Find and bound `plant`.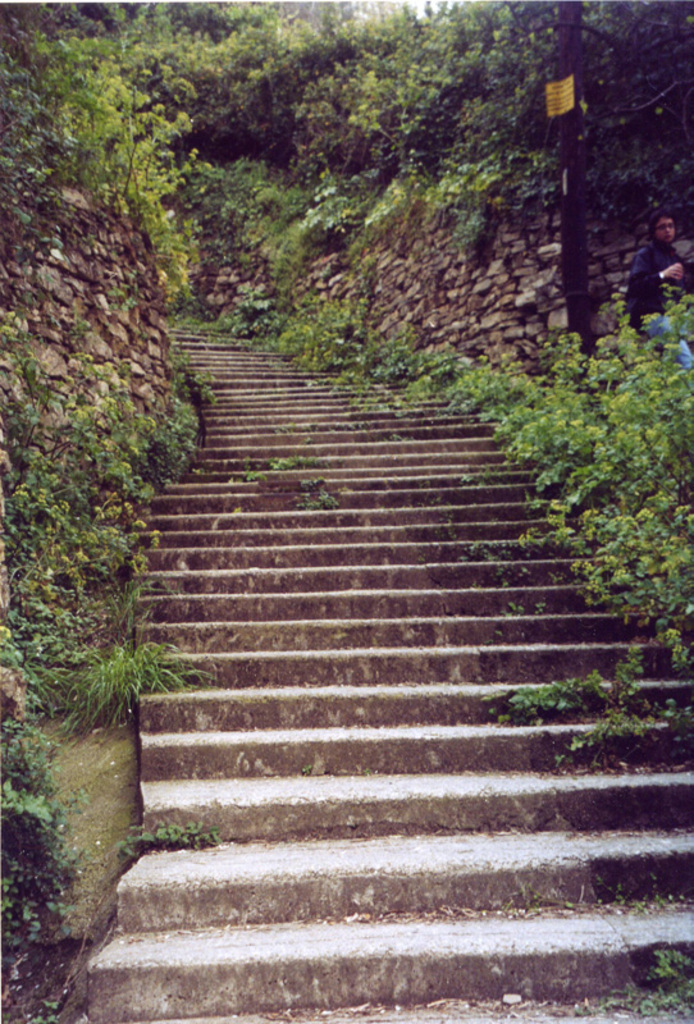
Bound: bbox=[124, 822, 218, 852].
